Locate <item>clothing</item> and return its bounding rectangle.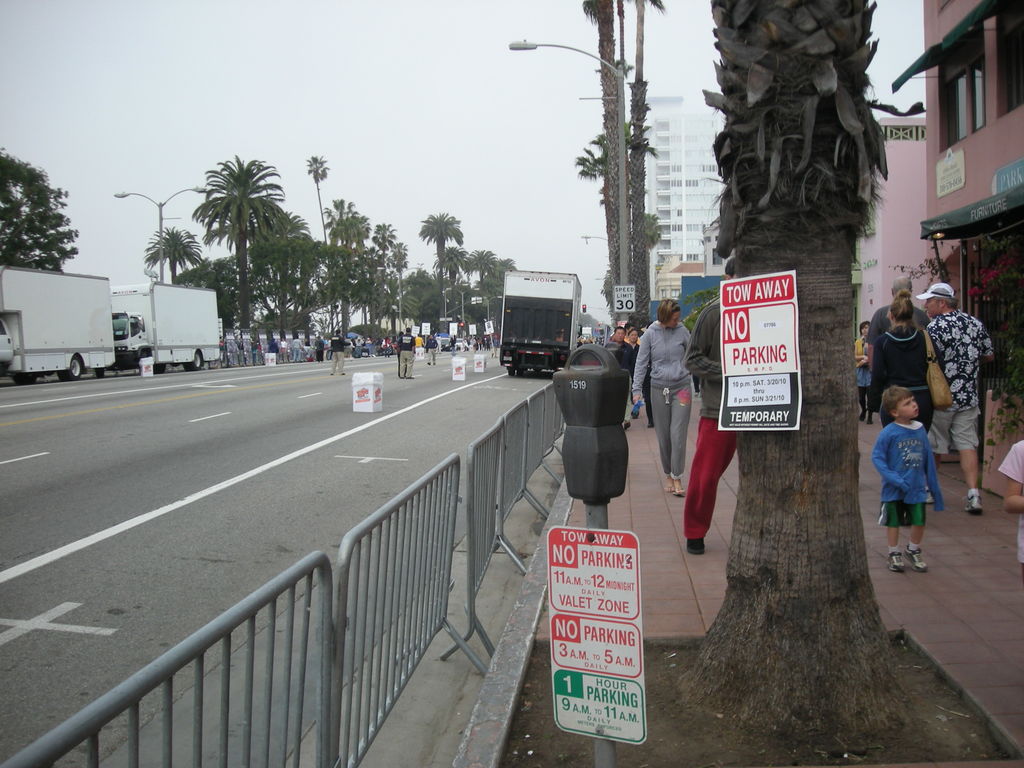
(x1=397, y1=335, x2=417, y2=376).
